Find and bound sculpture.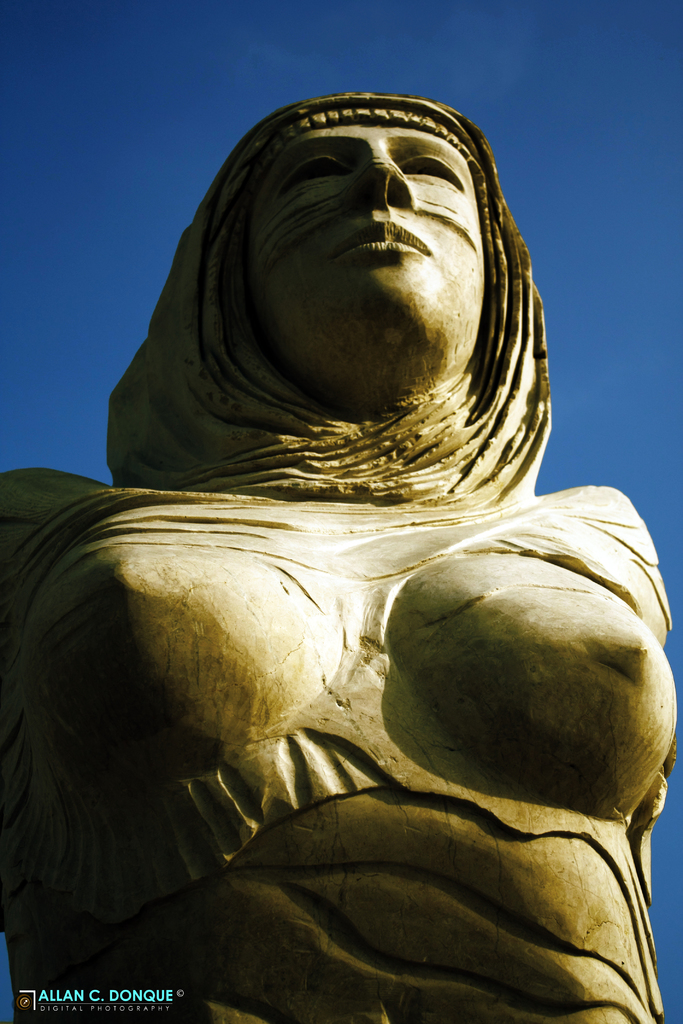
Bound: 51 55 682 1023.
